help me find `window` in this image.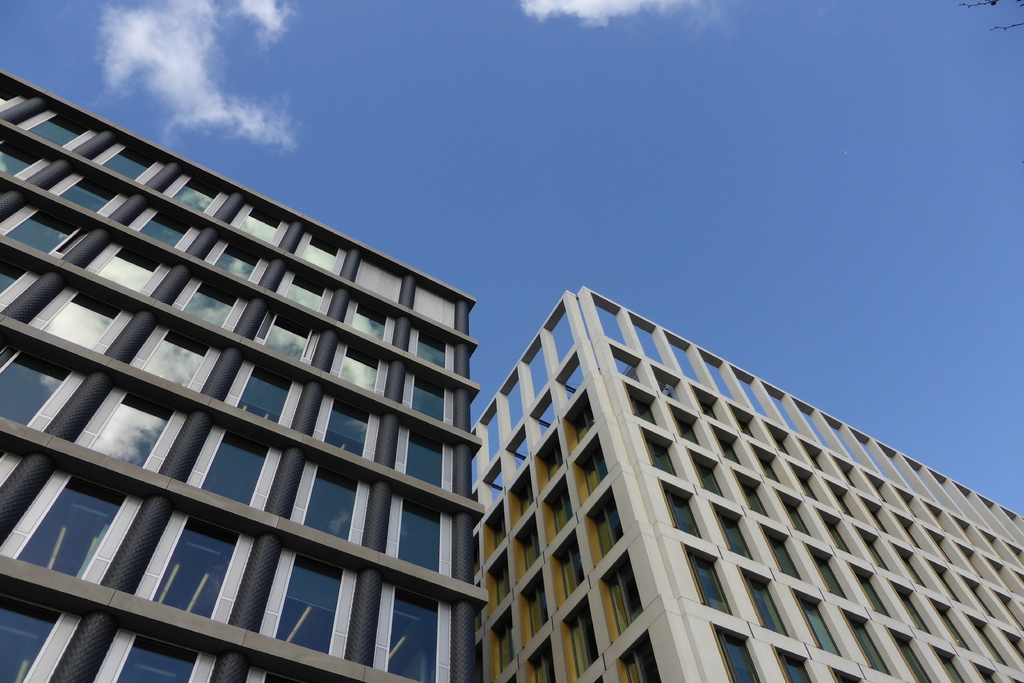
Found it: [x1=864, y1=473, x2=900, y2=507].
